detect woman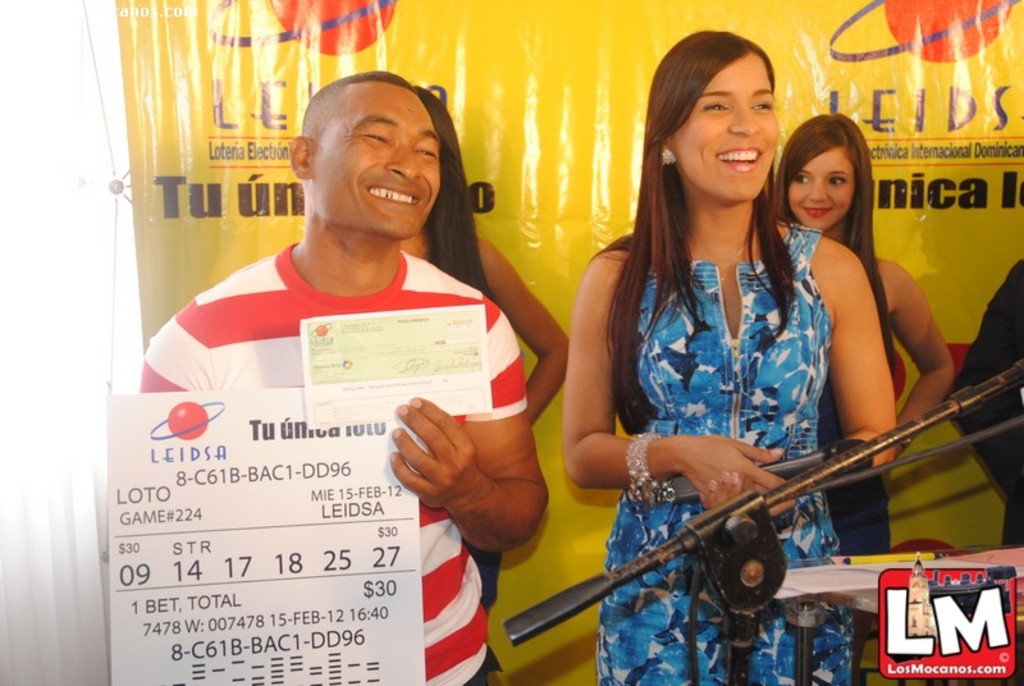
(left=399, top=84, right=571, bottom=685)
